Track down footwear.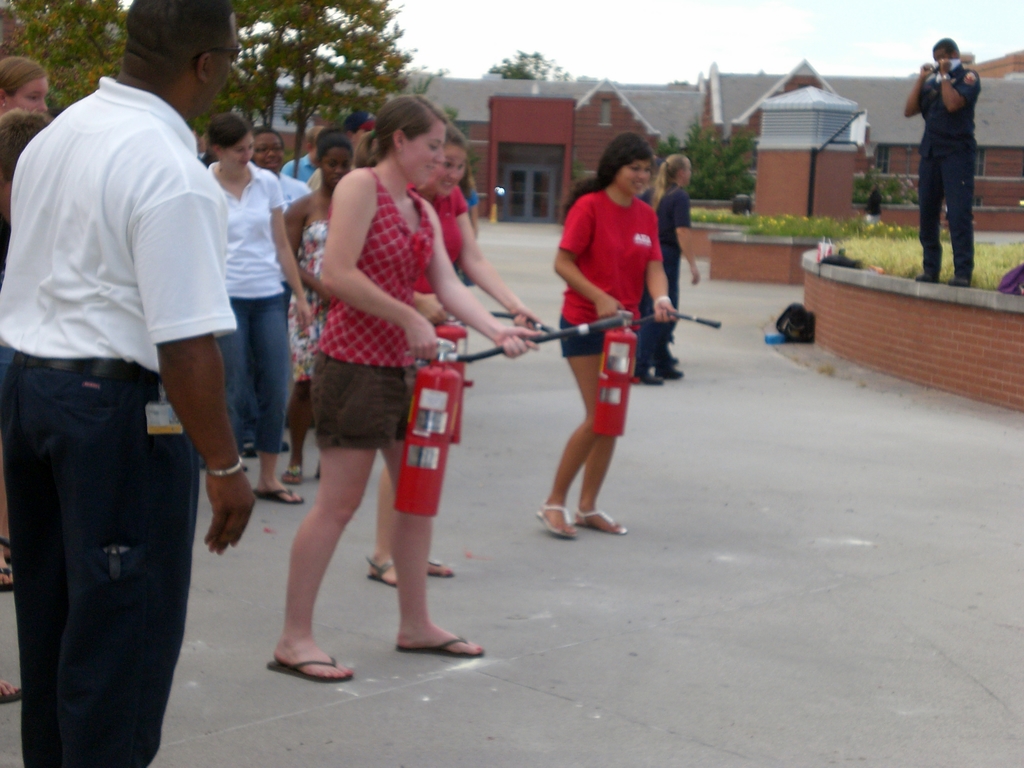
Tracked to pyautogui.locateOnScreen(398, 636, 484, 654).
